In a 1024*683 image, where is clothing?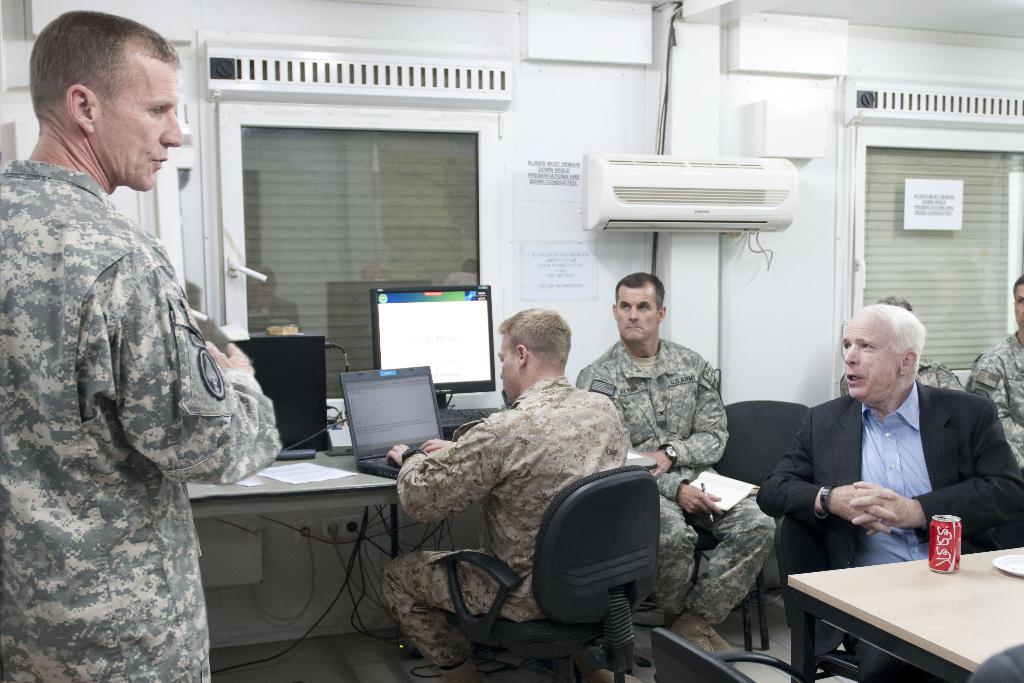
box=[374, 377, 637, 682].
